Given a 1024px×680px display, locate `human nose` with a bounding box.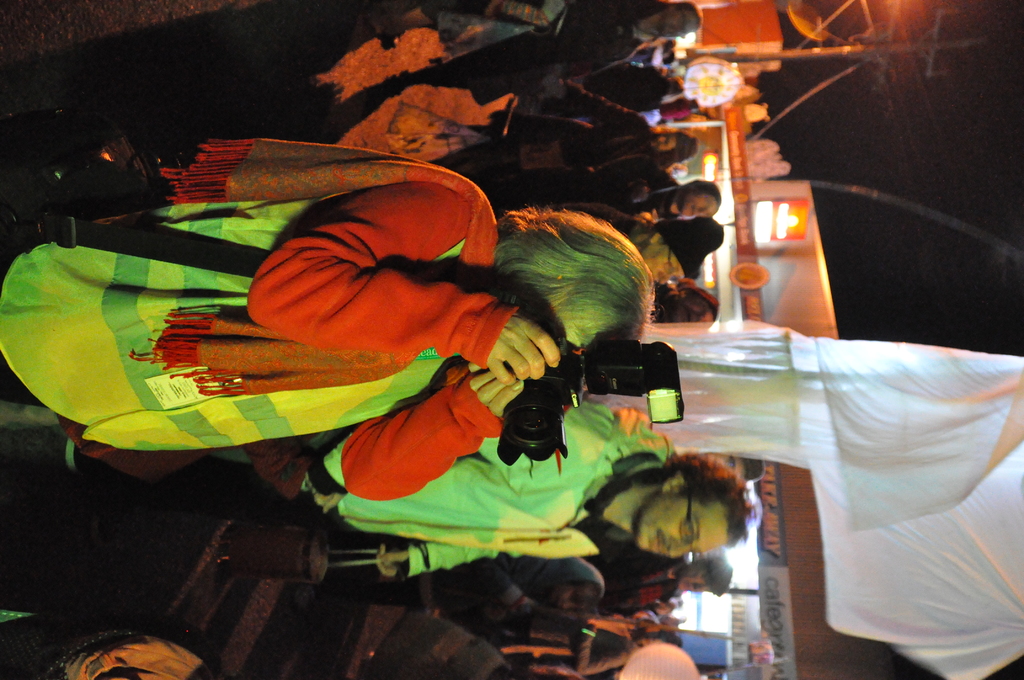
Located: region(666, 535, 692, 554).
